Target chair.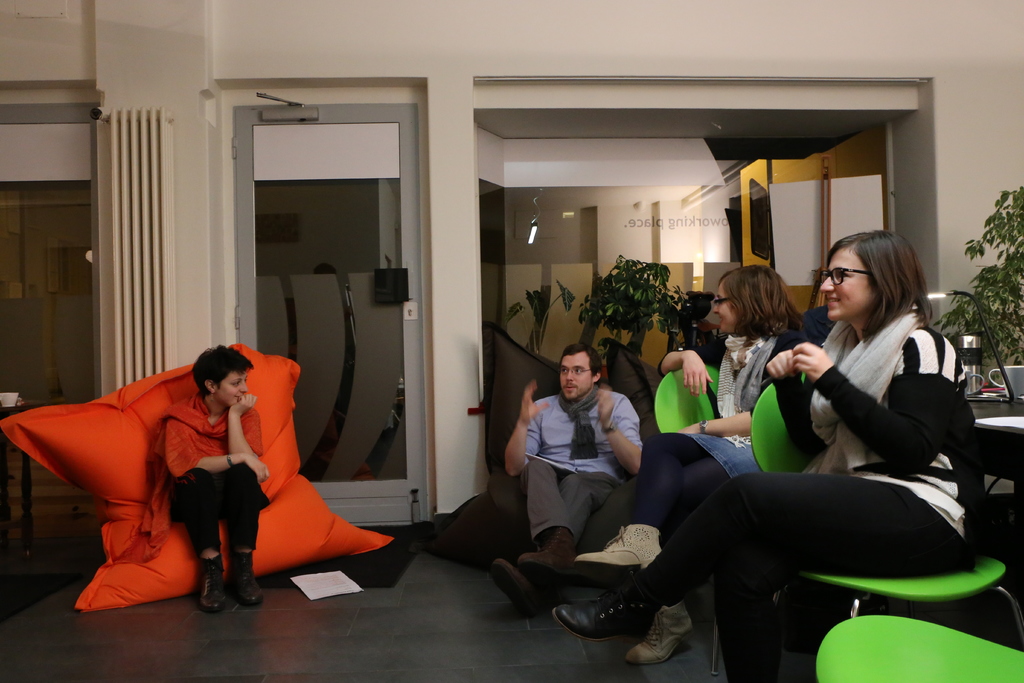
Target region: 648,364,728,673.
